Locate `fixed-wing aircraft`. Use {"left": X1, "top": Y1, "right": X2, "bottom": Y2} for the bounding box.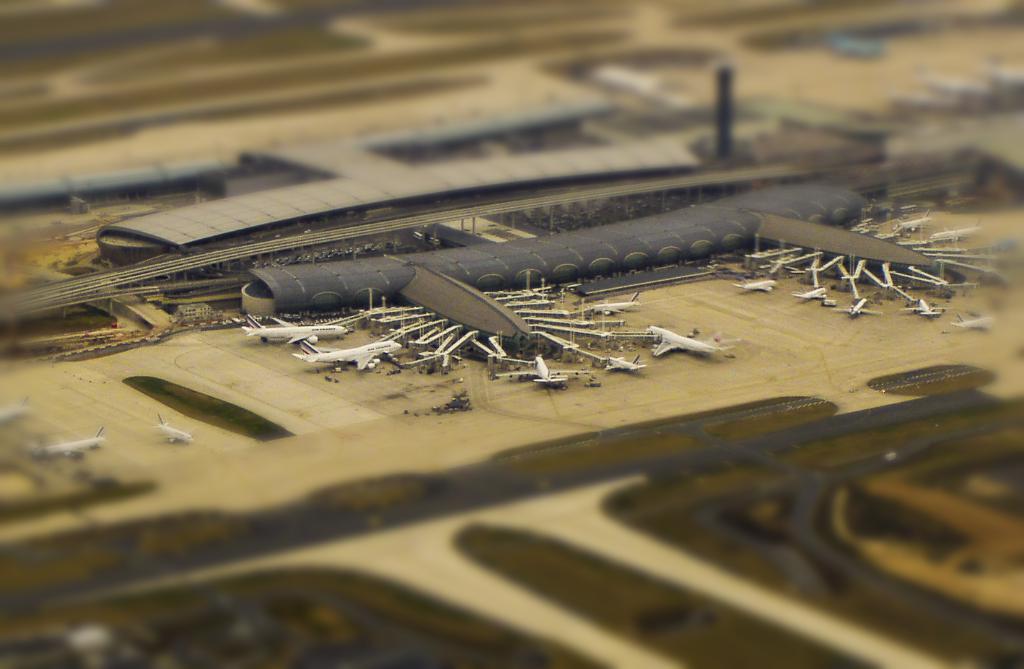
{"left": 833, "top": 297, "right": 881, "bottom": 315}.
